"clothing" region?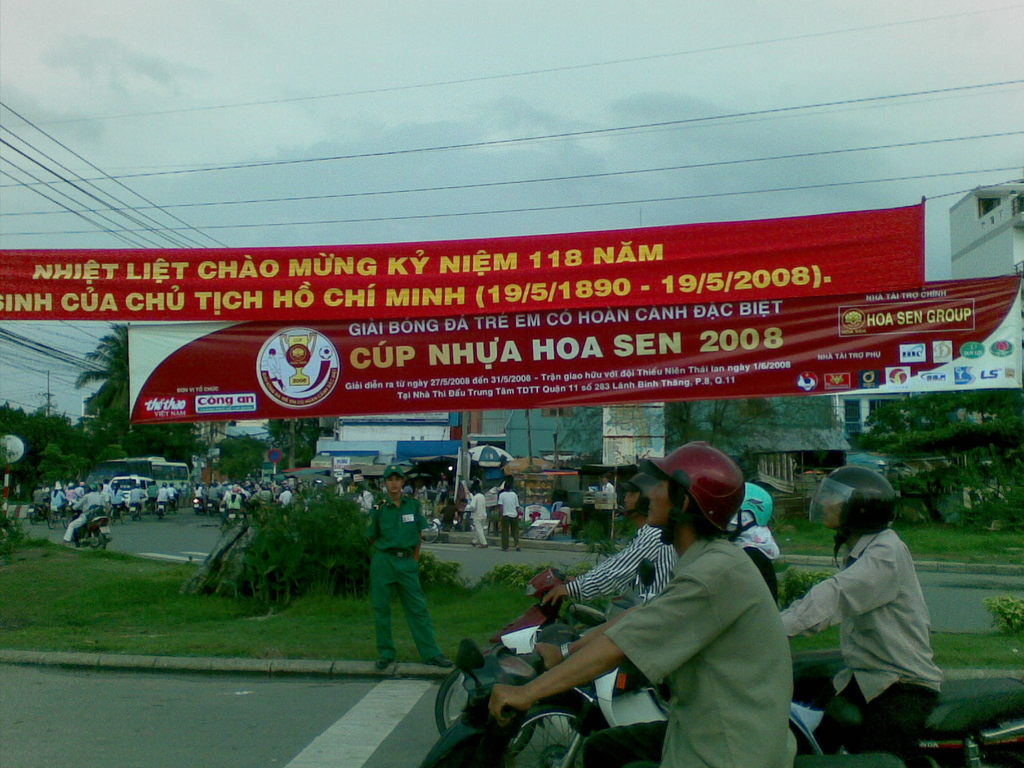
69 492 102 542
